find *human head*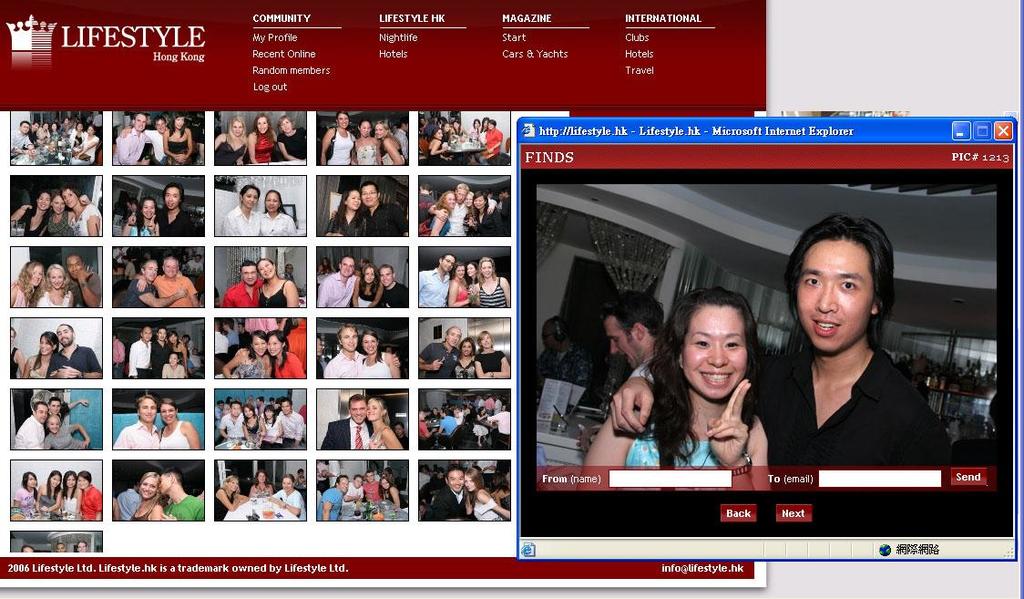
BBox(162, 259, 179, 276)
